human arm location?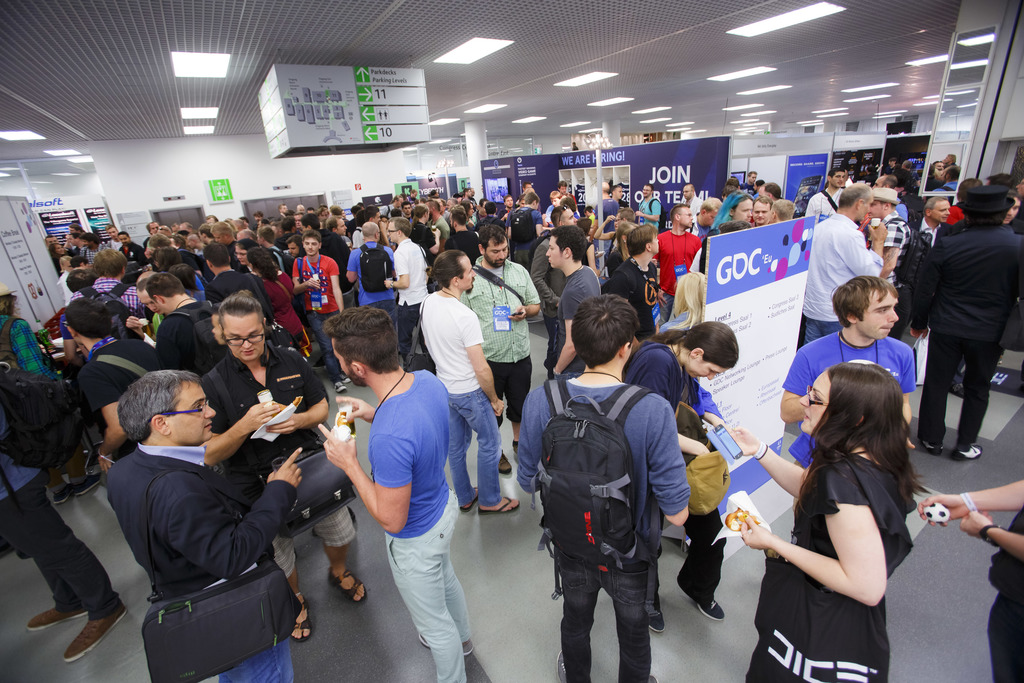
rect(513, 197, 521, 208)
